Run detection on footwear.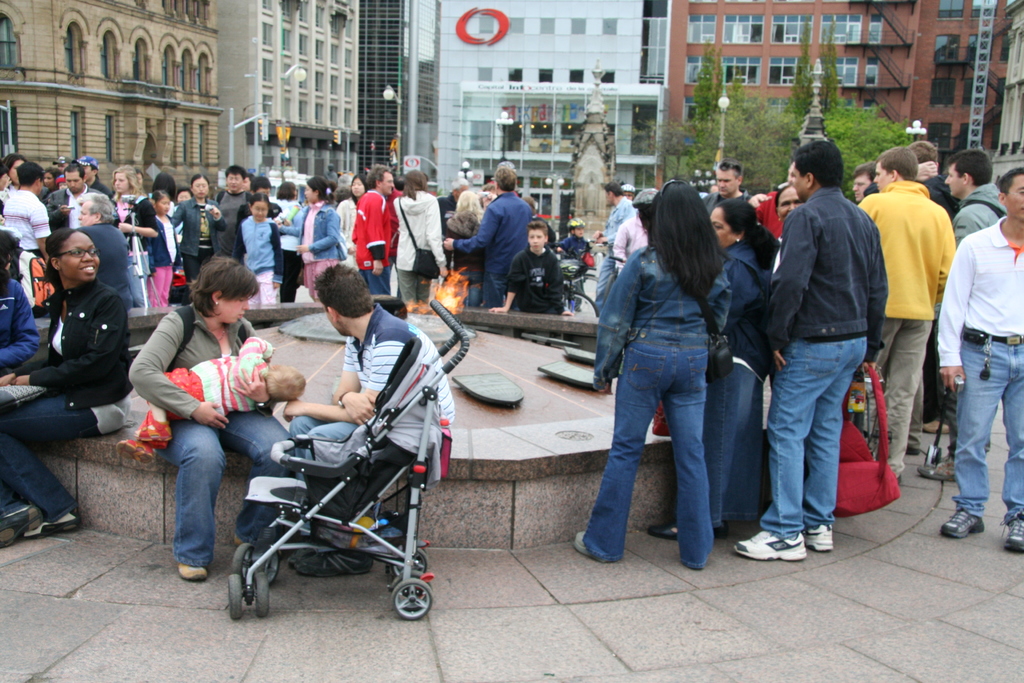
Result: [left=571, top=531, right=588, bottom=557].
